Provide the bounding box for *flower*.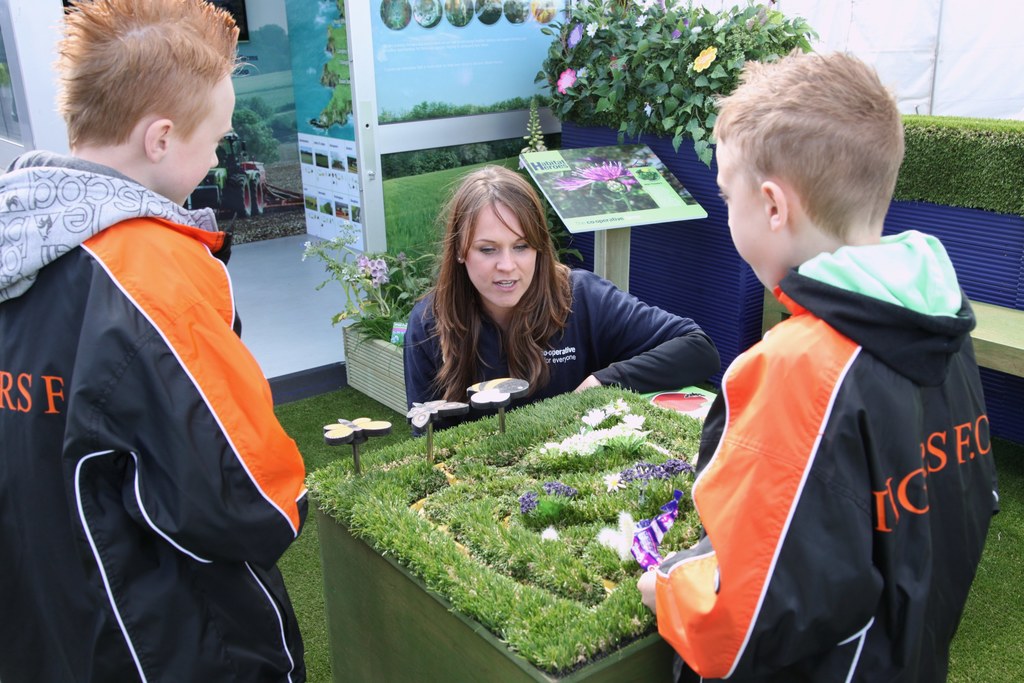
rect(604, 472, 621, 493).
